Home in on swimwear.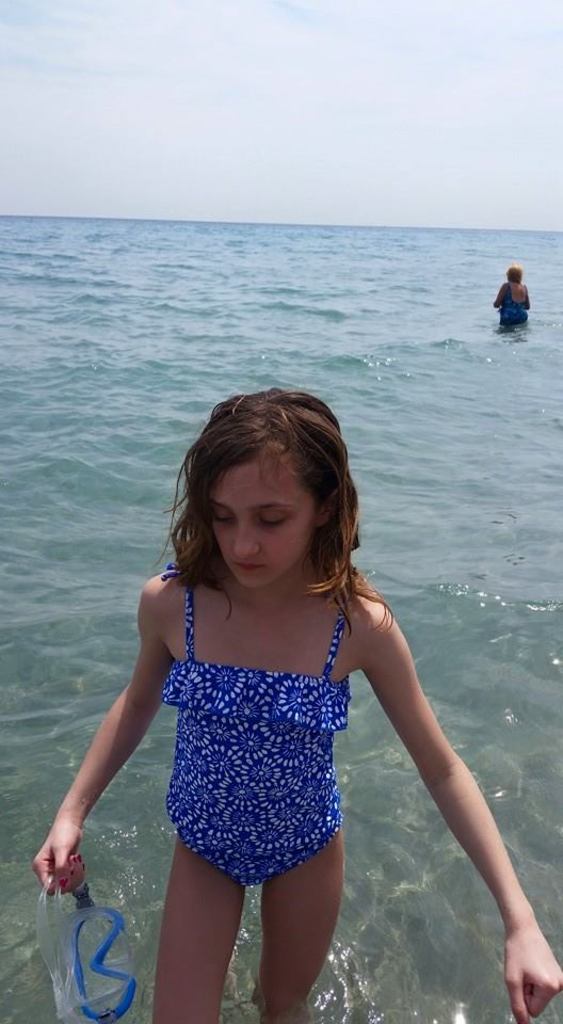
Homed in at [161,567,345,884].
